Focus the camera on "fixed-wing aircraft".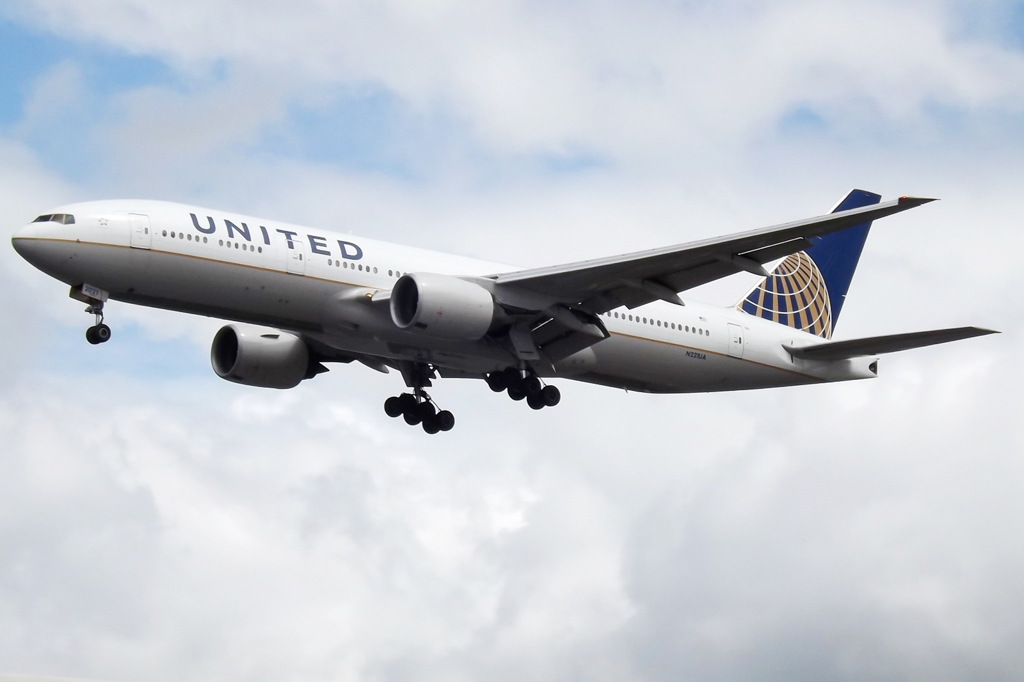
Focus region: bbox(11, 182, 1004, 436).
